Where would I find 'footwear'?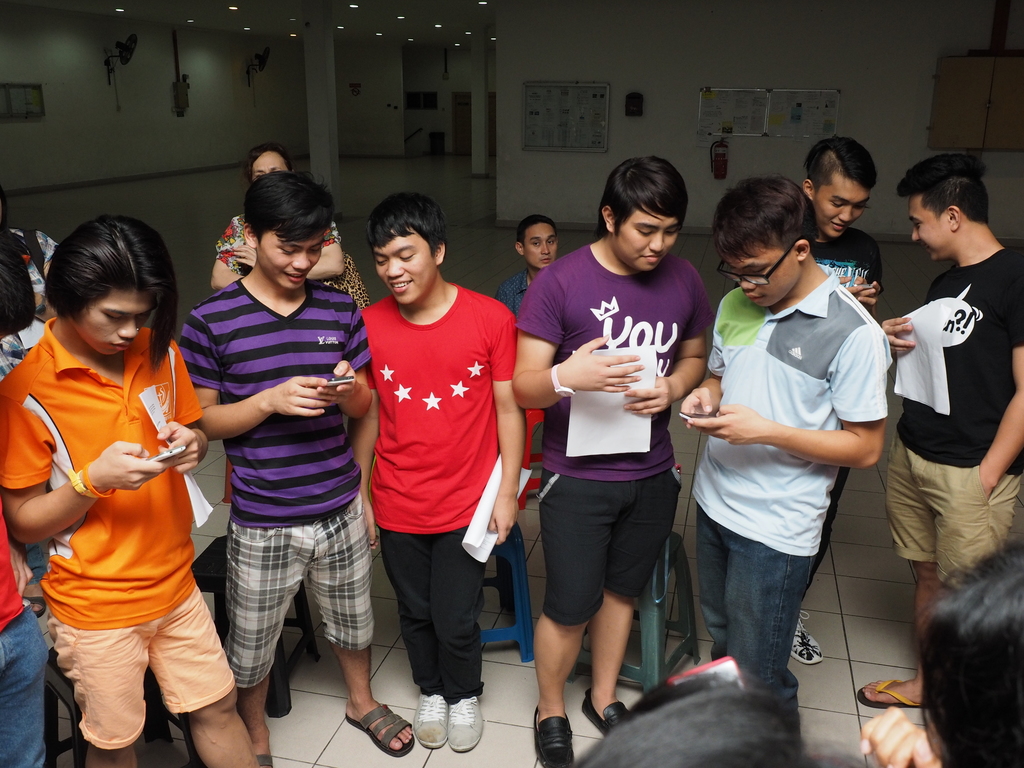
At 531, 707, 577, 767.
